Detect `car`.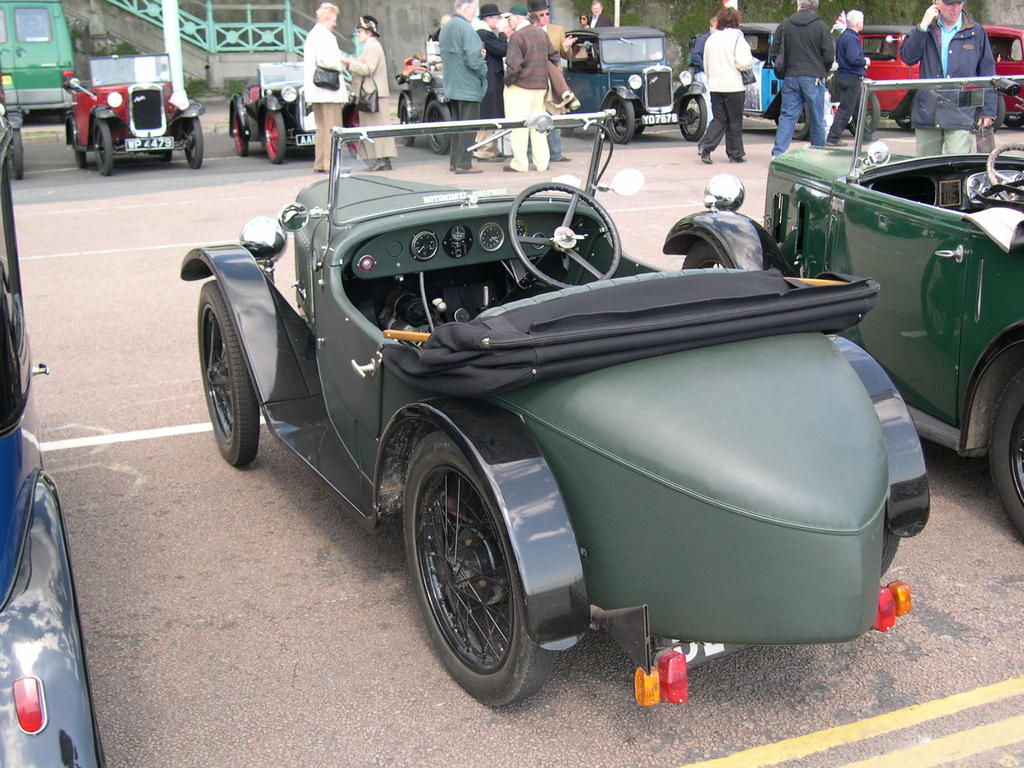
Detected at [0,111,108,767].
